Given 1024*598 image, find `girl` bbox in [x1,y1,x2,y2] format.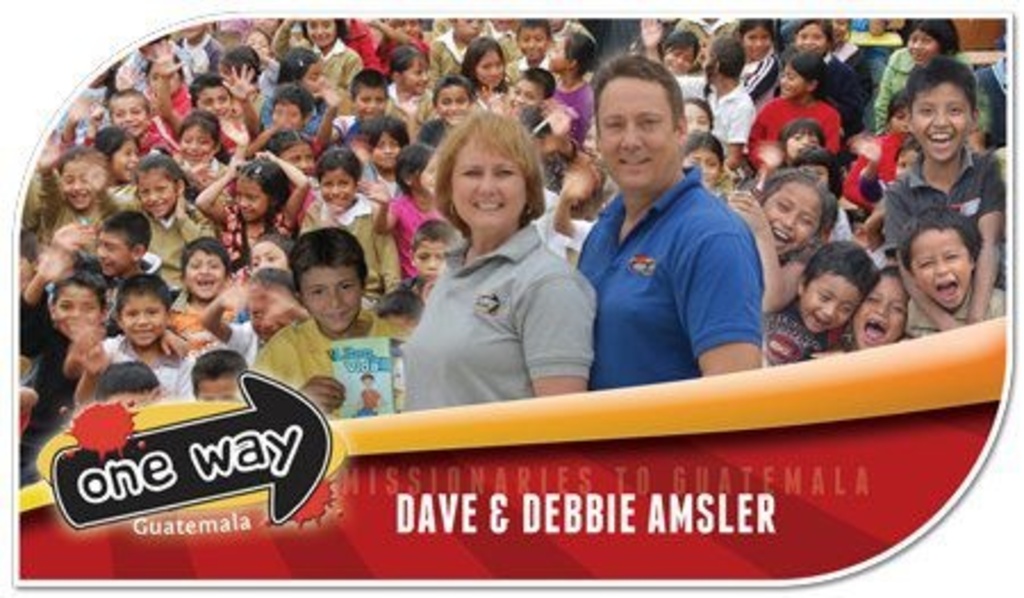
[177,116,225,184].
